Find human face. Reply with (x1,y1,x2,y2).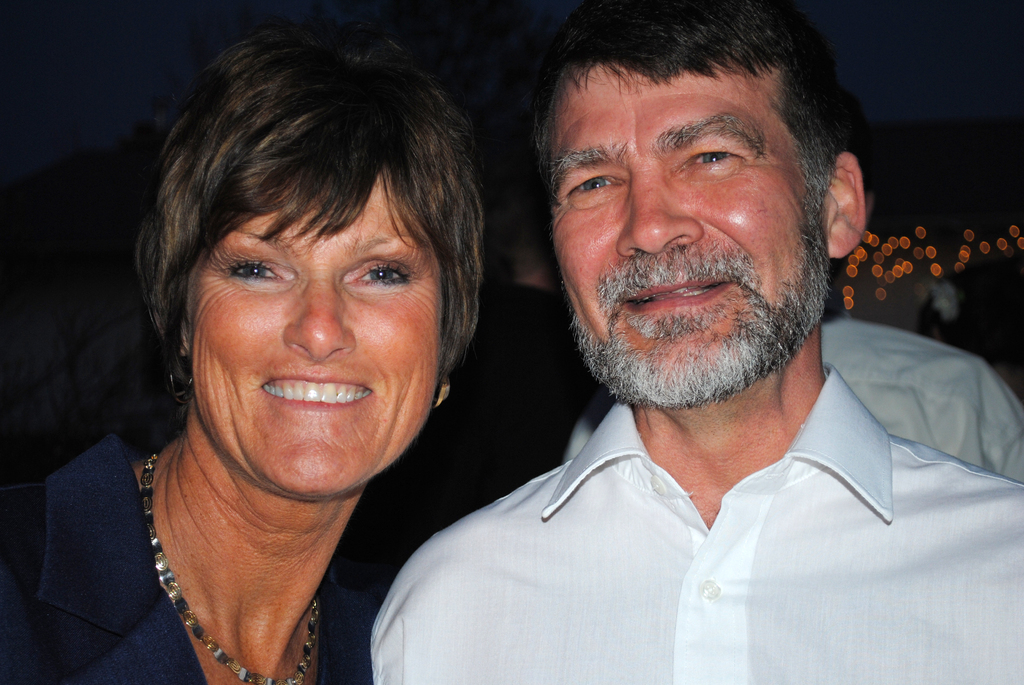
(187,180,449,498).
